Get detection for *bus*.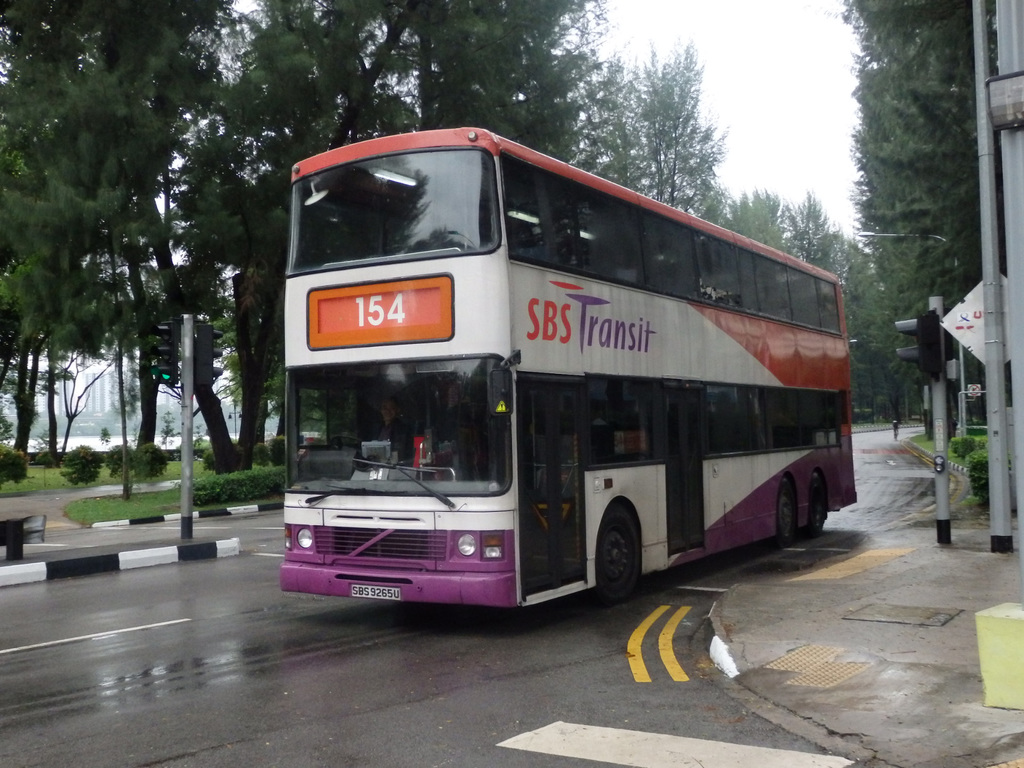
Detection: bbox(278, 122, 858, 609).
